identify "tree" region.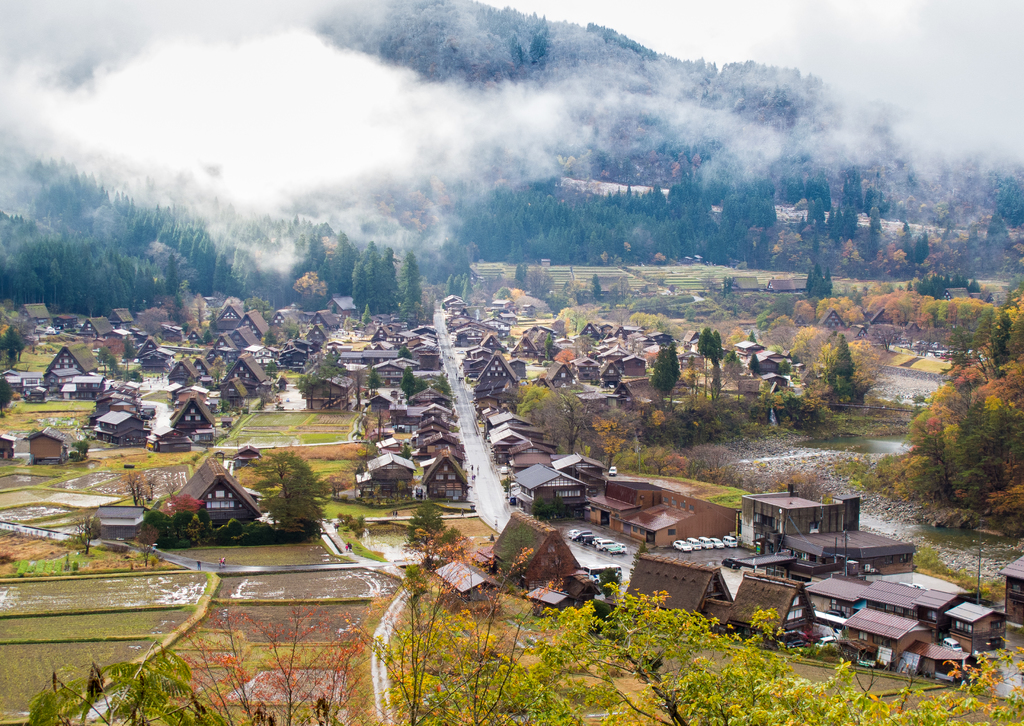
Region: box=[324, 355, 339, 401].
